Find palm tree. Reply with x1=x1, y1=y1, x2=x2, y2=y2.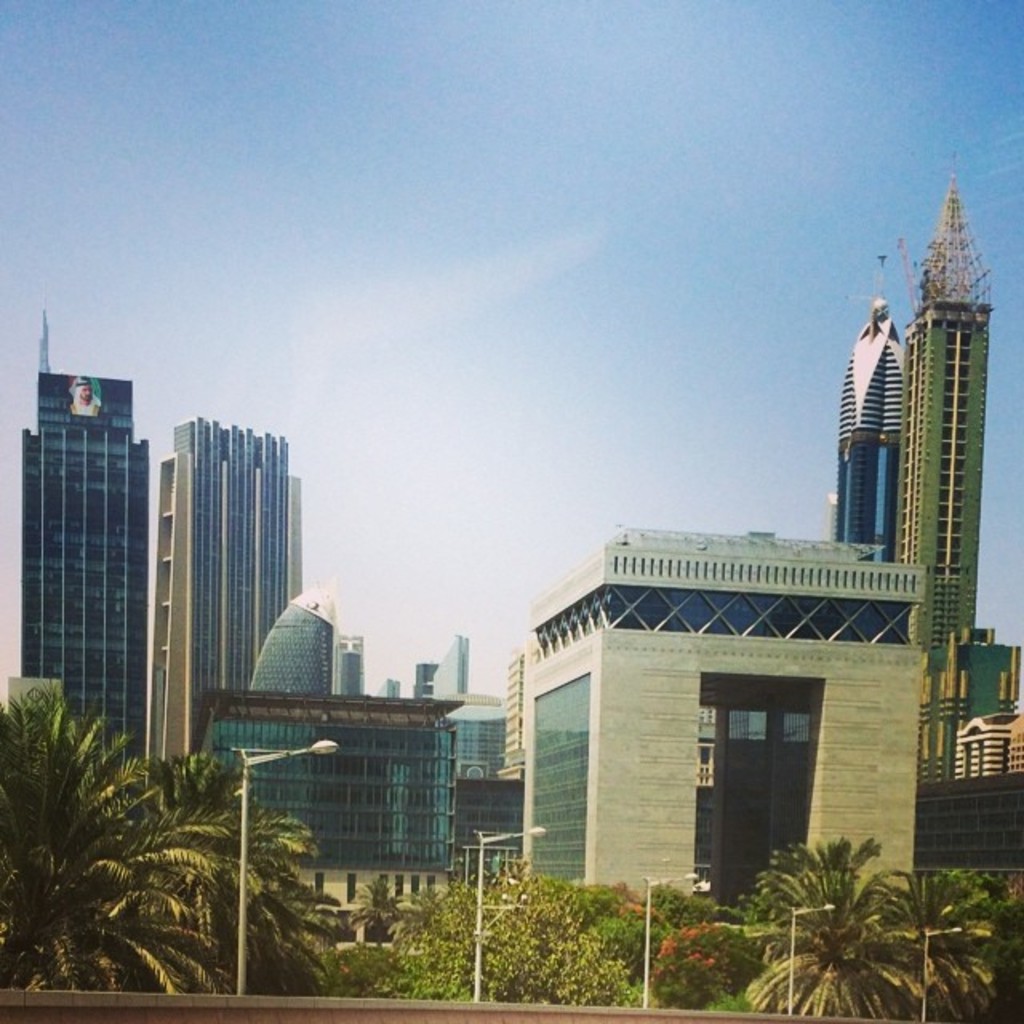
x1=0, y1=667, x2=366, y2=984.
